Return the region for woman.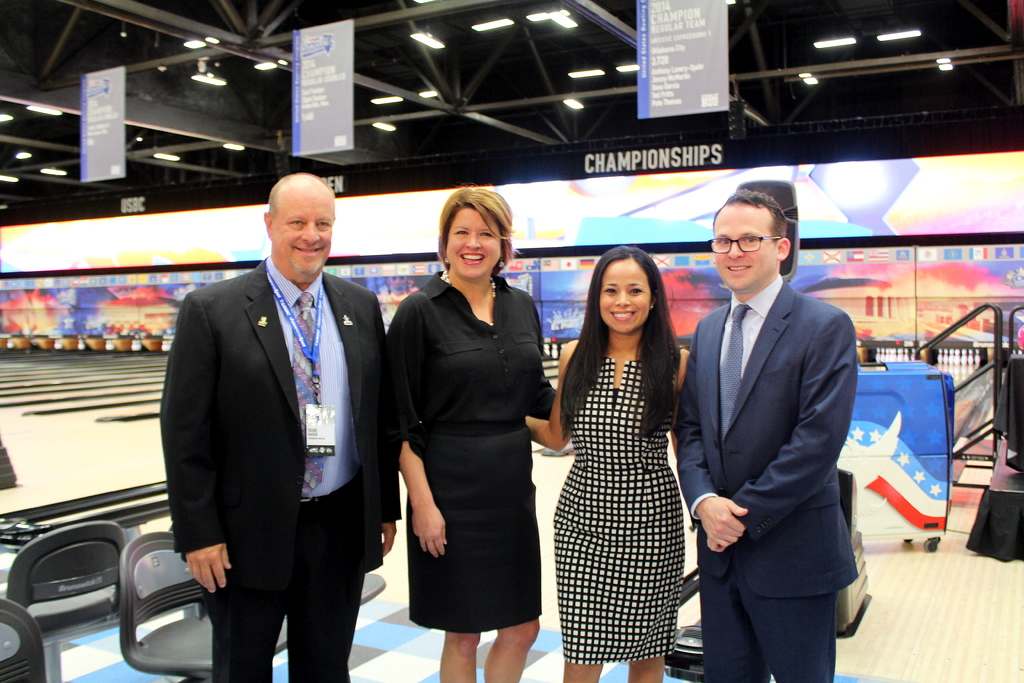
<bbox>525, 244, 692, 682</bbox>.
